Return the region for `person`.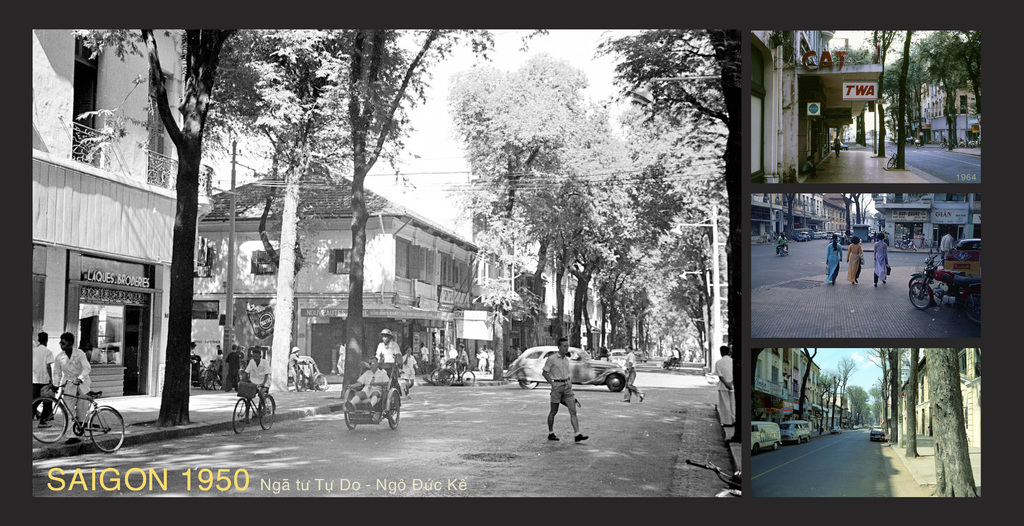
(31, 332, 51, 425).
